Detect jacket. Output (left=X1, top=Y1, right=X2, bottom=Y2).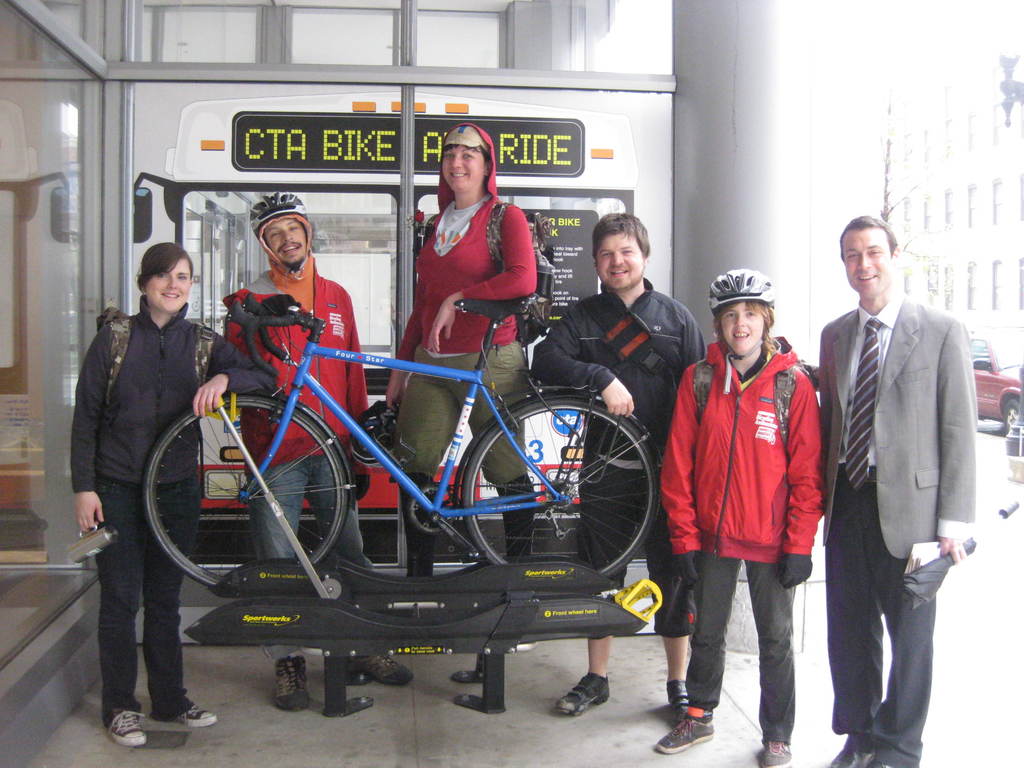
(left=658, top=337, right=826, bottom=562).
